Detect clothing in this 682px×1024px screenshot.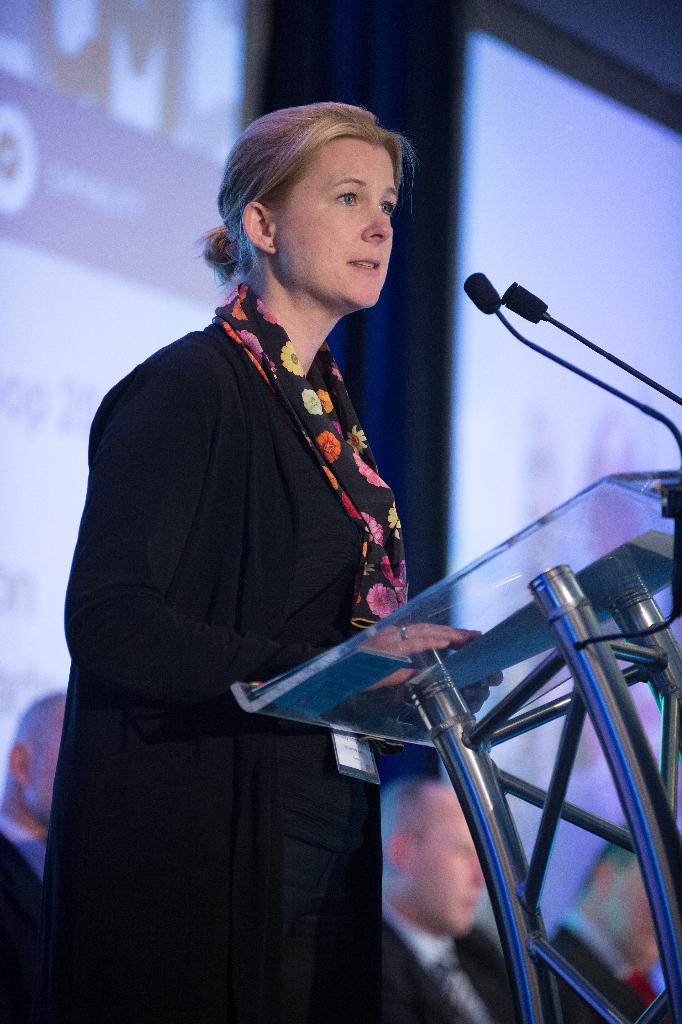
Detection: x1=0 y1=814 x2=49 y2=1022.
